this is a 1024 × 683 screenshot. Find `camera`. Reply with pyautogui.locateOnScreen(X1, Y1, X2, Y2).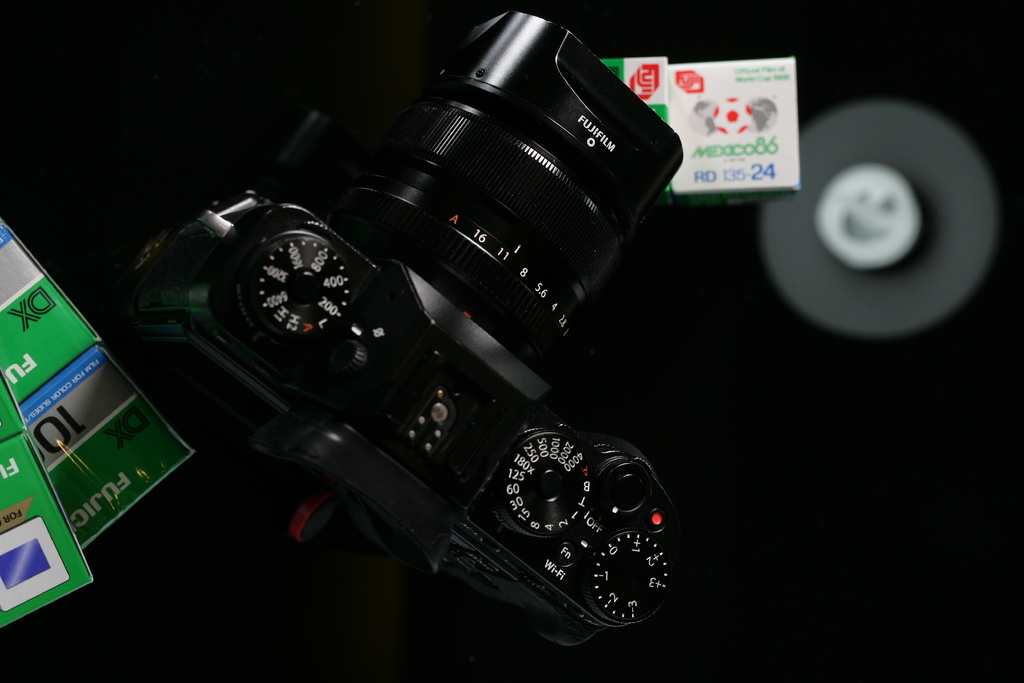
pyautogui.locateOnScreen(123, 0, 727, 682).
